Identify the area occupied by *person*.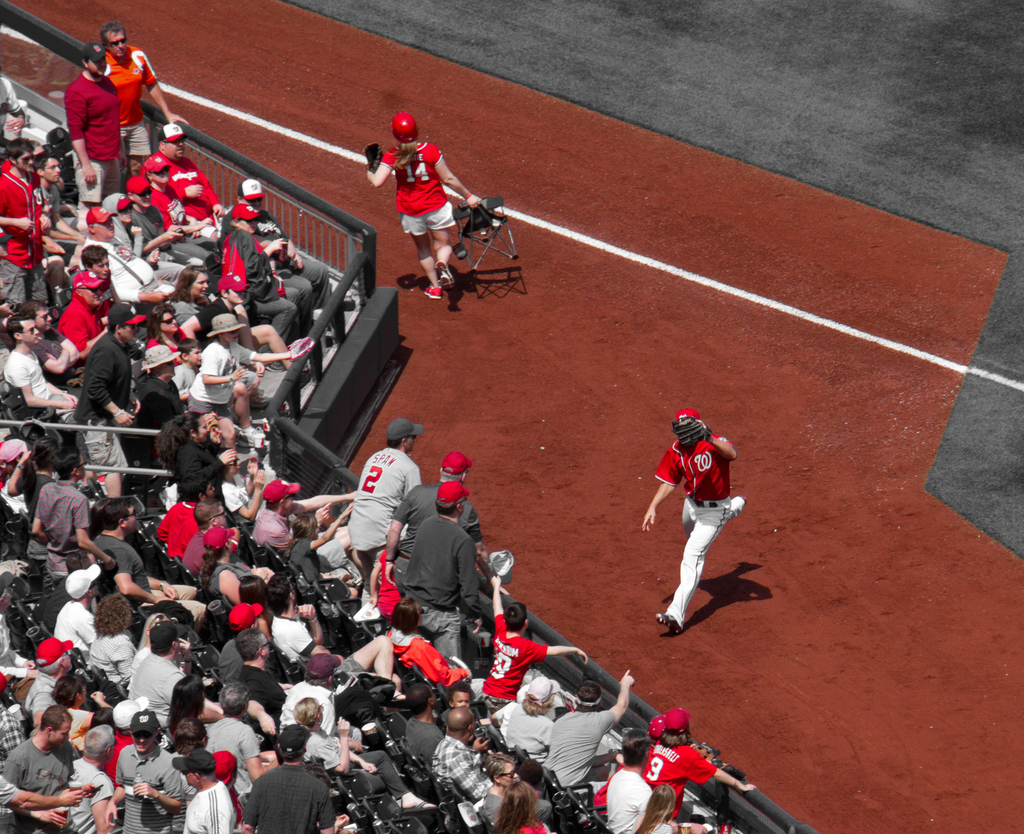
Area: {"x1": 17, "y1": 442, "x2": 59, "y2": 516}.
